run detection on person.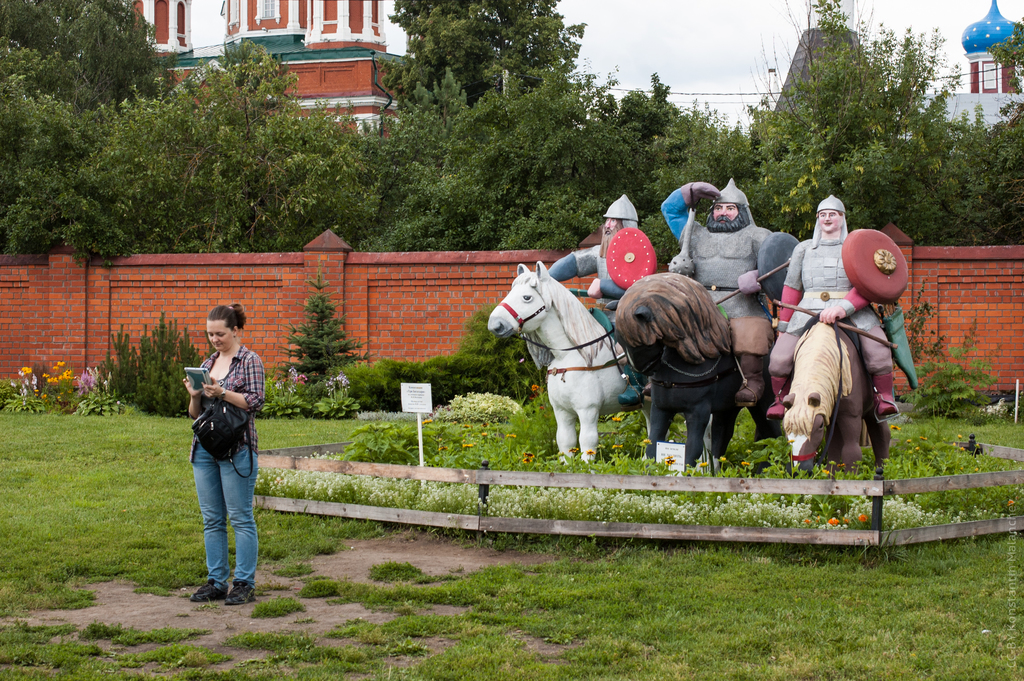
Result: [x1=660, y1=177, x2=777, y2=406].
